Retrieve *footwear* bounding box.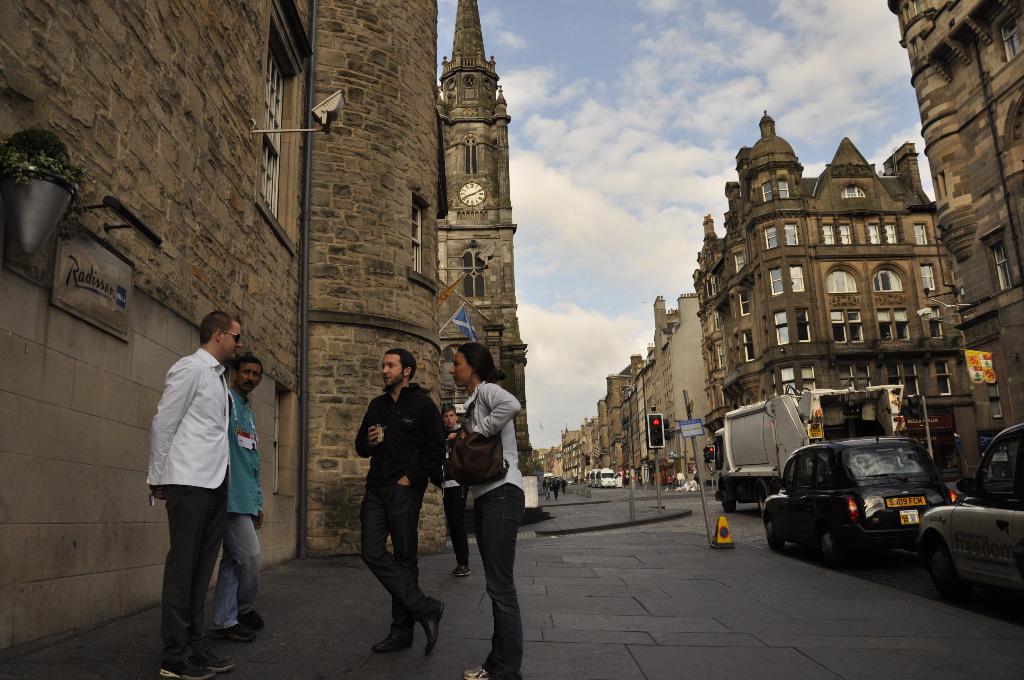
Bounding box: crop(462, 665, 491, 679).
